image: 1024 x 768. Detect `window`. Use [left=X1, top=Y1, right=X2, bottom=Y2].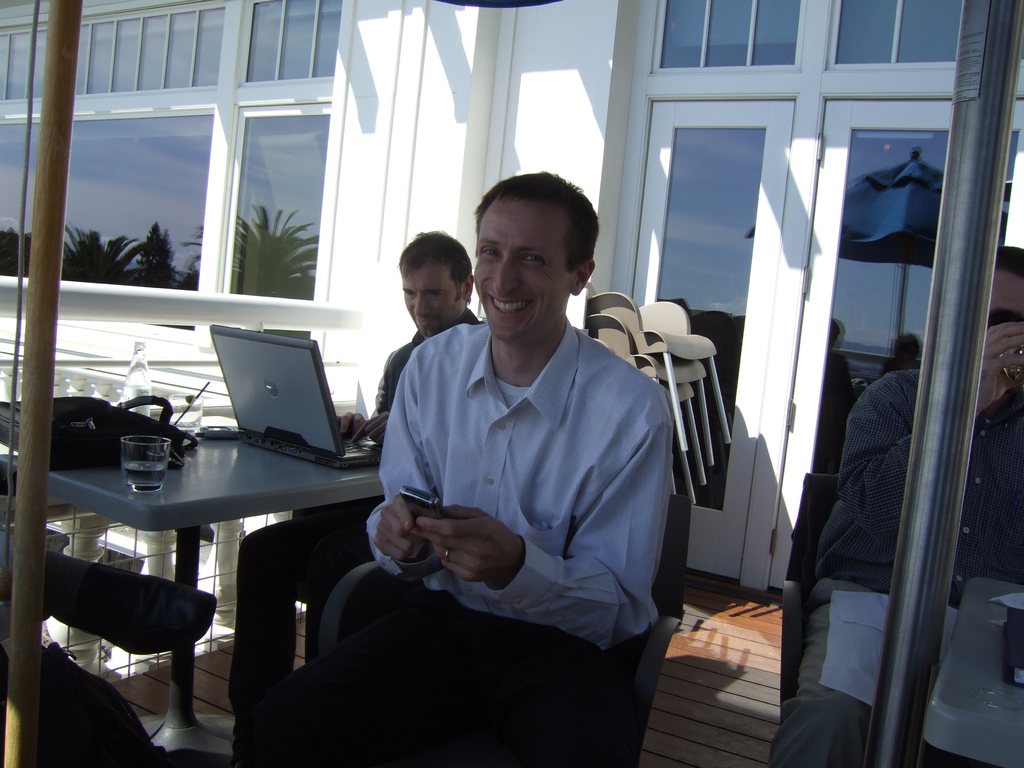
[left=221, top=100, right=328, bottom=299].
